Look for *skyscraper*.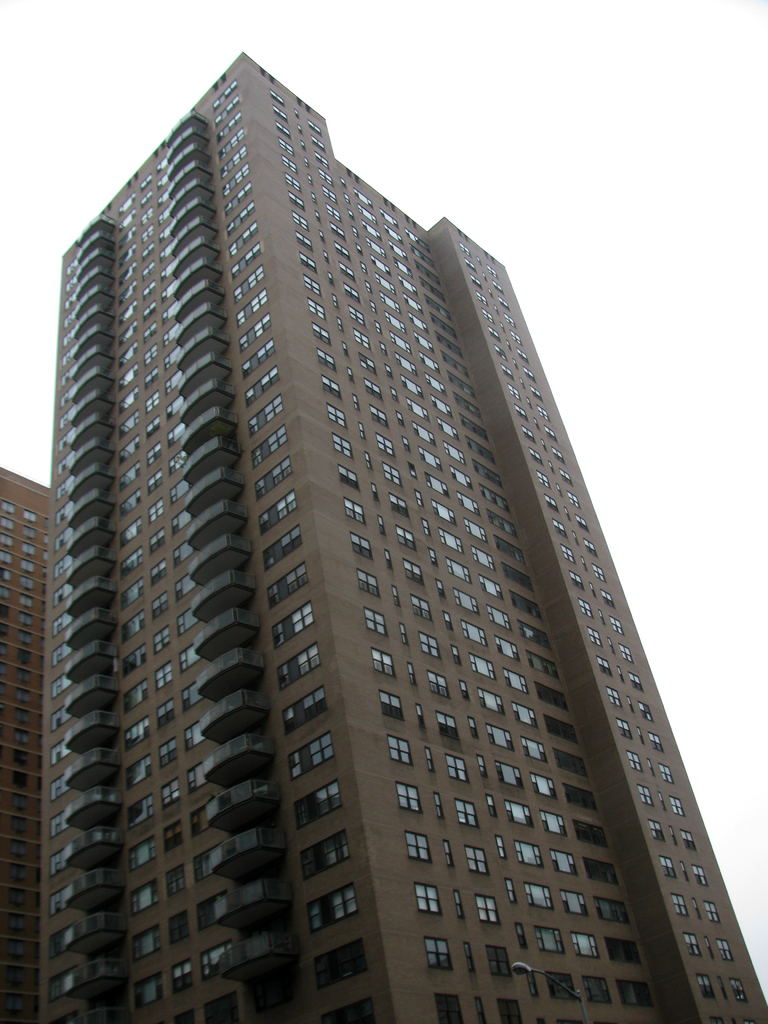
Found: bbox(6, 67, 750, 1023).
